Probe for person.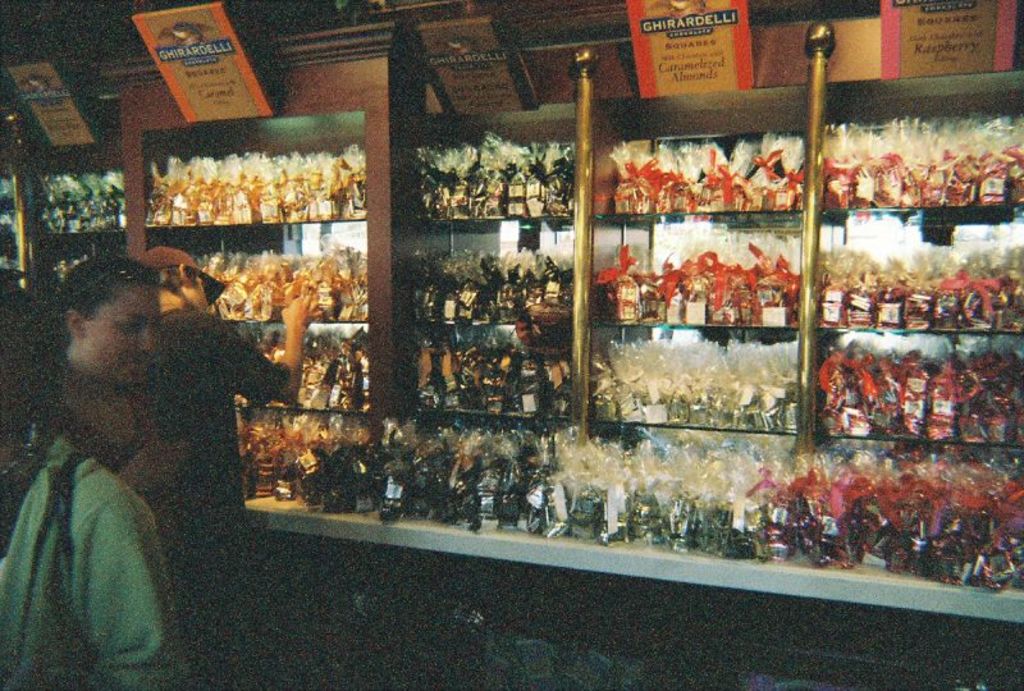
Probe result: bbox=(0, 273, 186, 690).
